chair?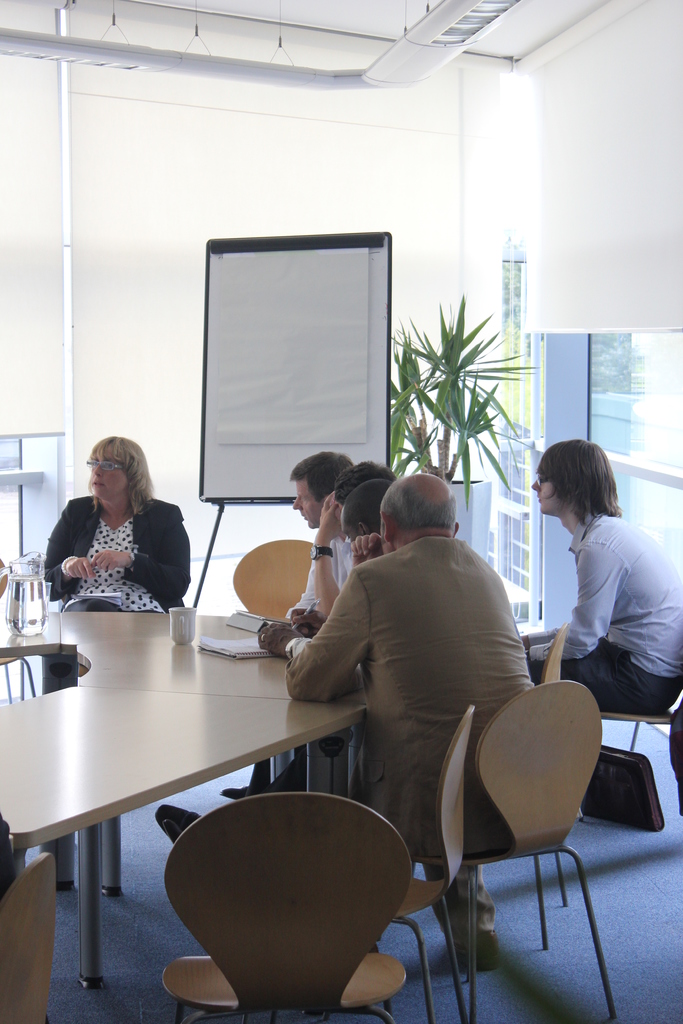
x1=227, y1=527, x2=327, y2=783
